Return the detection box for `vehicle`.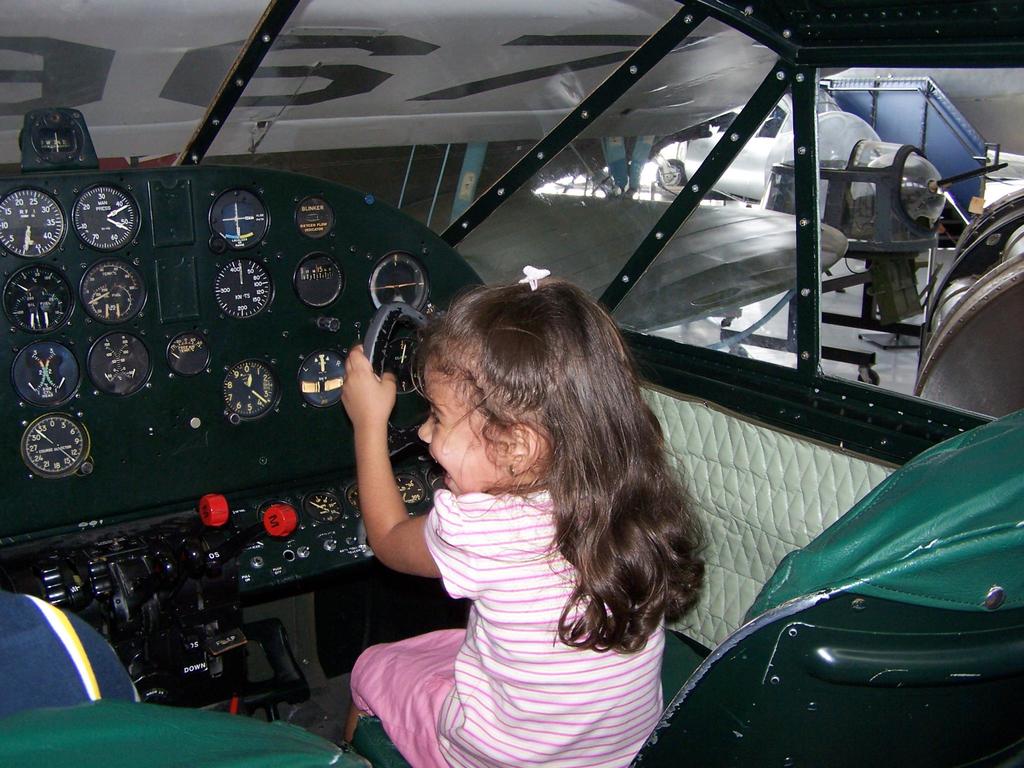
{"left": 435, "top": 119, "right": 834, "bottom": 331}.
